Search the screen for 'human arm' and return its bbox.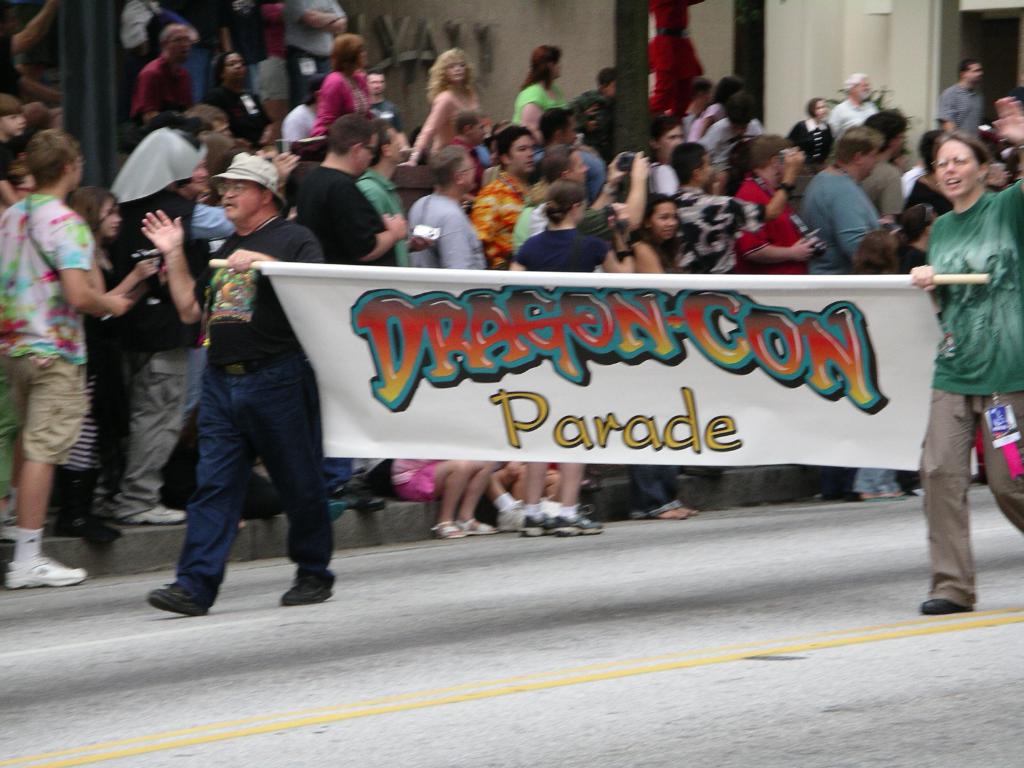
Found: [904, 268, 947, 311].
